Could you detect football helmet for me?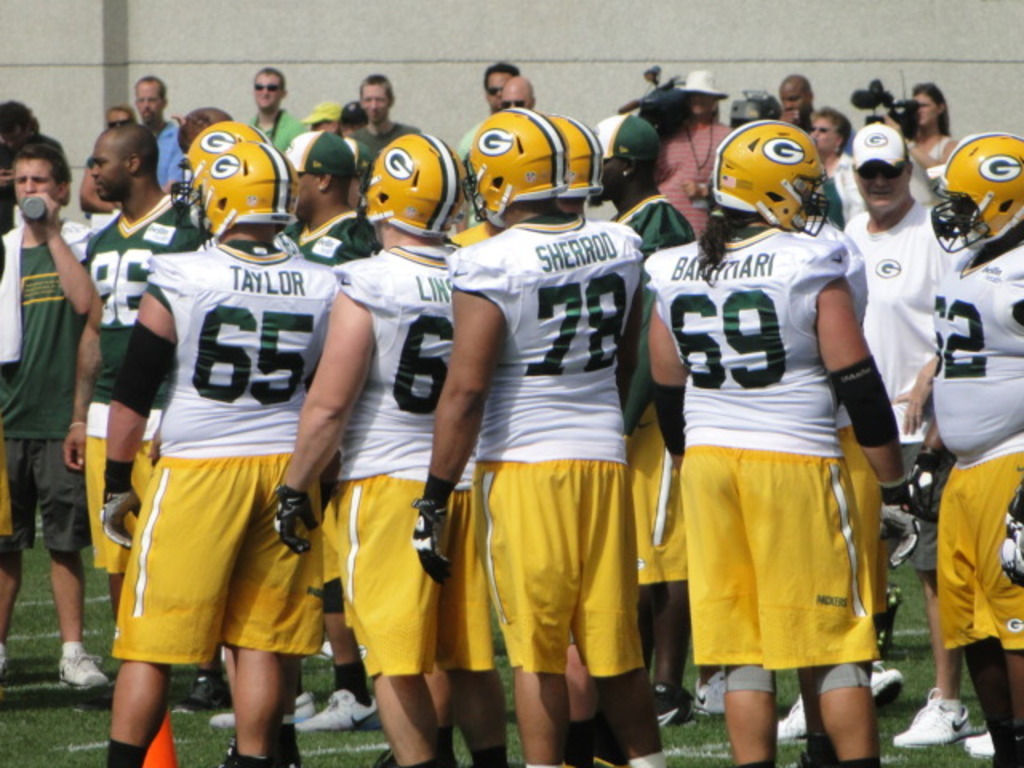
Detection result: [left=712, top=122, right=826, bottom=232].
